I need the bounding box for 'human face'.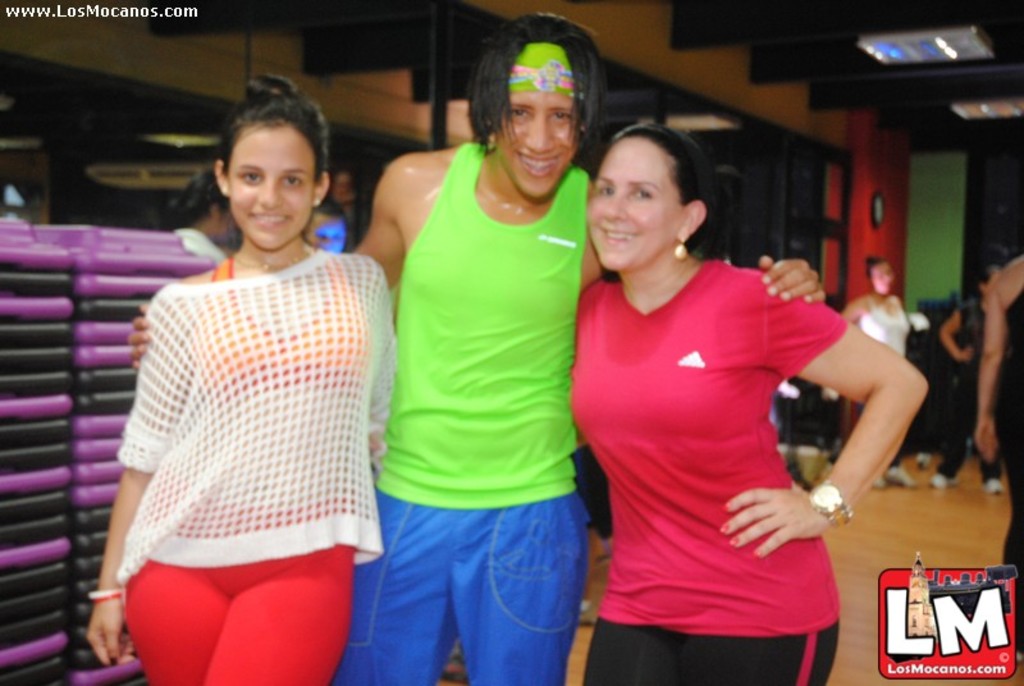
Here it is: left=224, top=122, right=316, bottom=246.
